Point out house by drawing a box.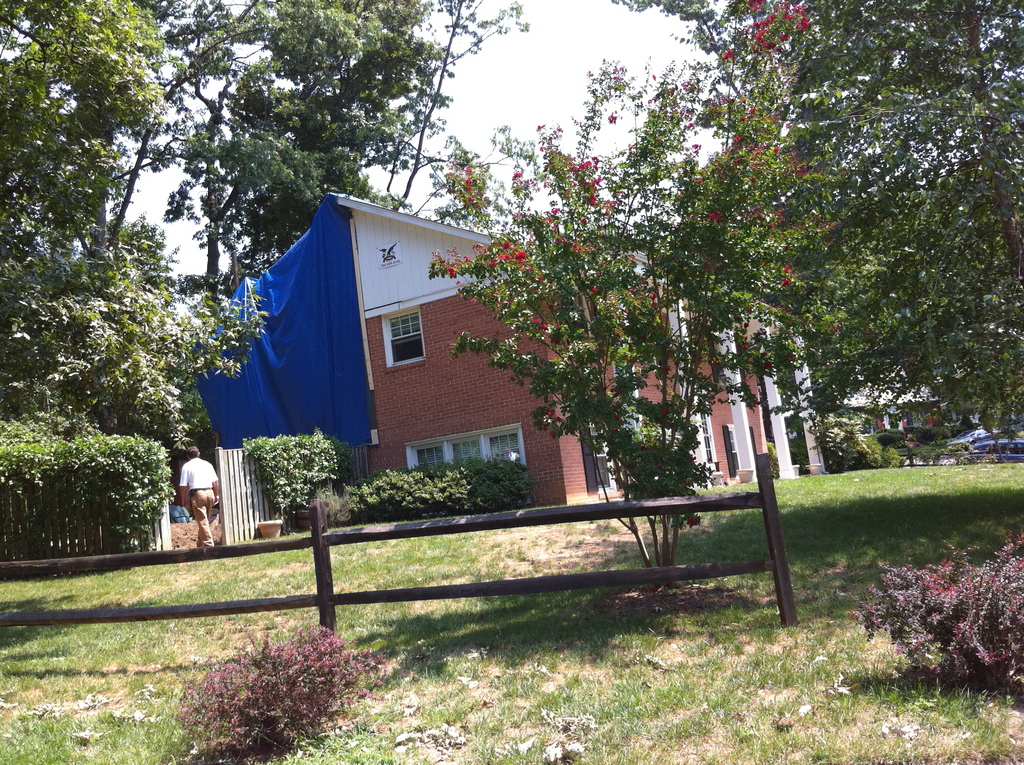
[left=211, top=175, right=559, bottom=545].
